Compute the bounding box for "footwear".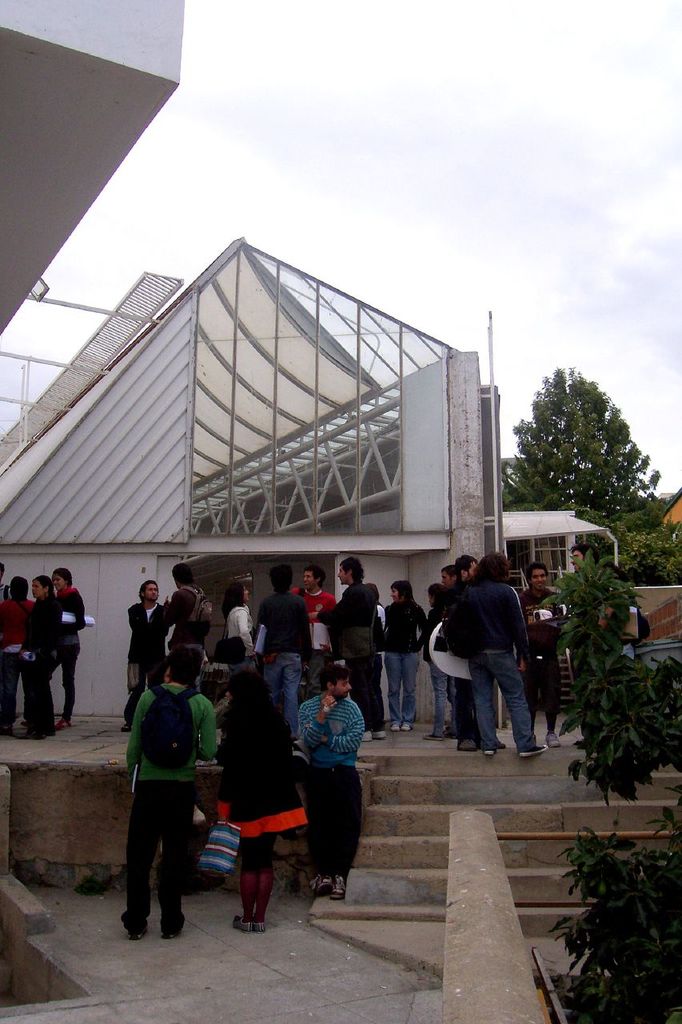
select_region(405, 723, 411, 732).
